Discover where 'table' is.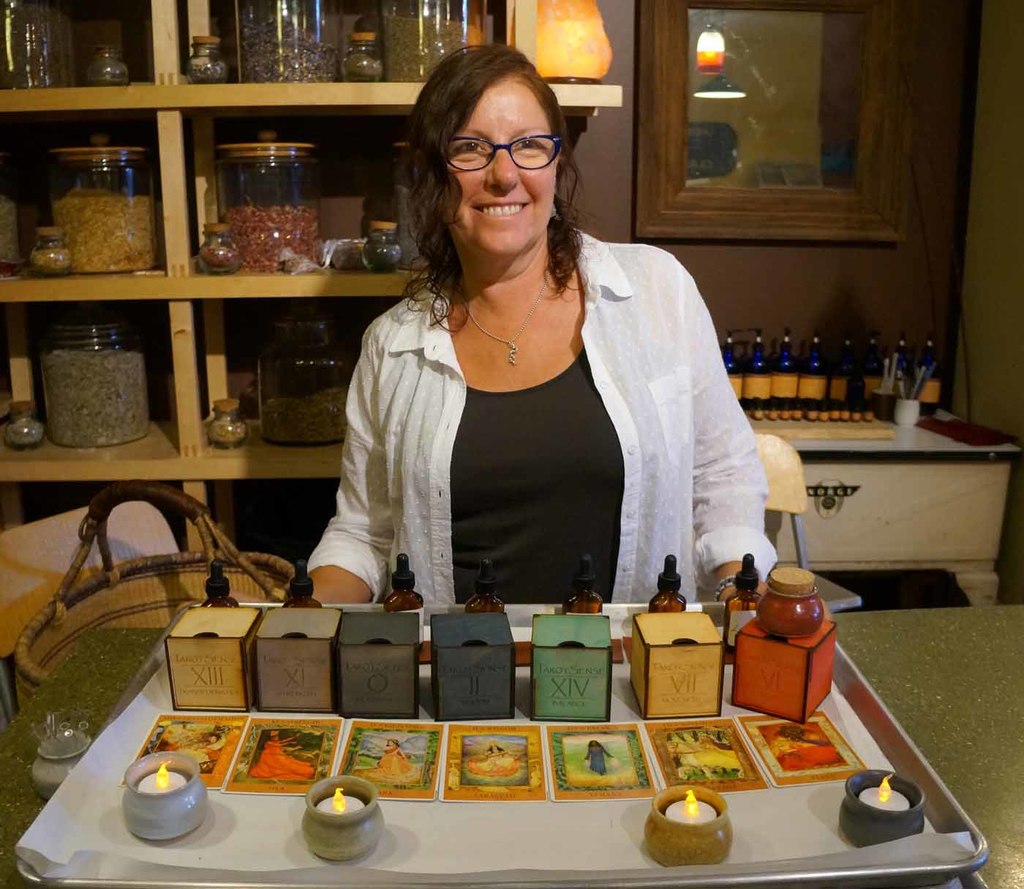
Discovered at region(71, 581, 927, 857).
